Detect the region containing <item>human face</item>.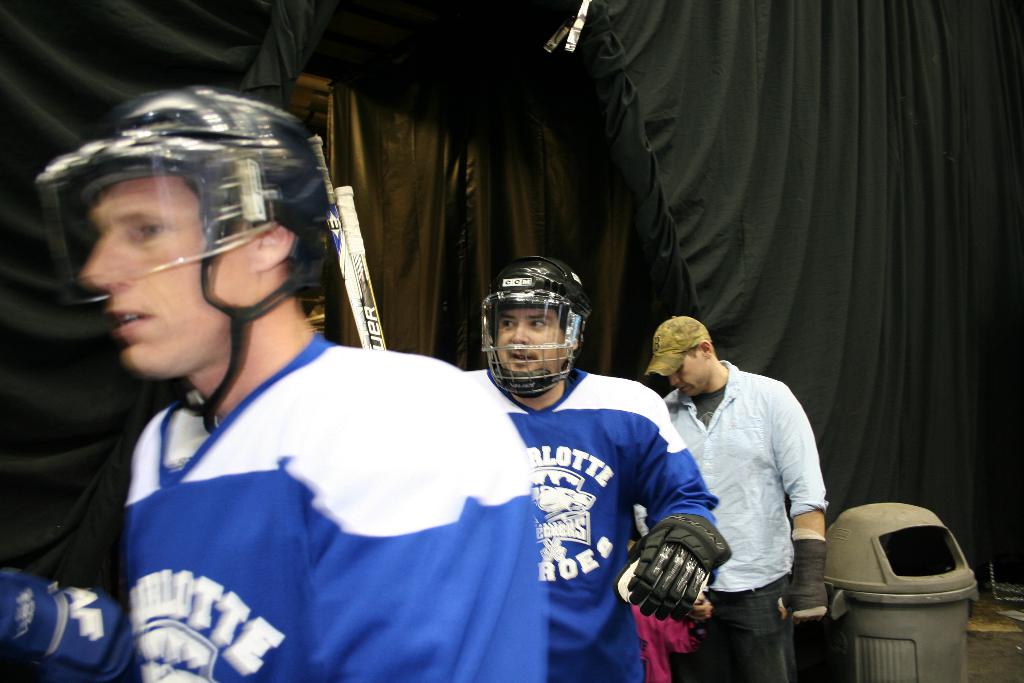
left=669, top=350, right=708, bottom=395.
